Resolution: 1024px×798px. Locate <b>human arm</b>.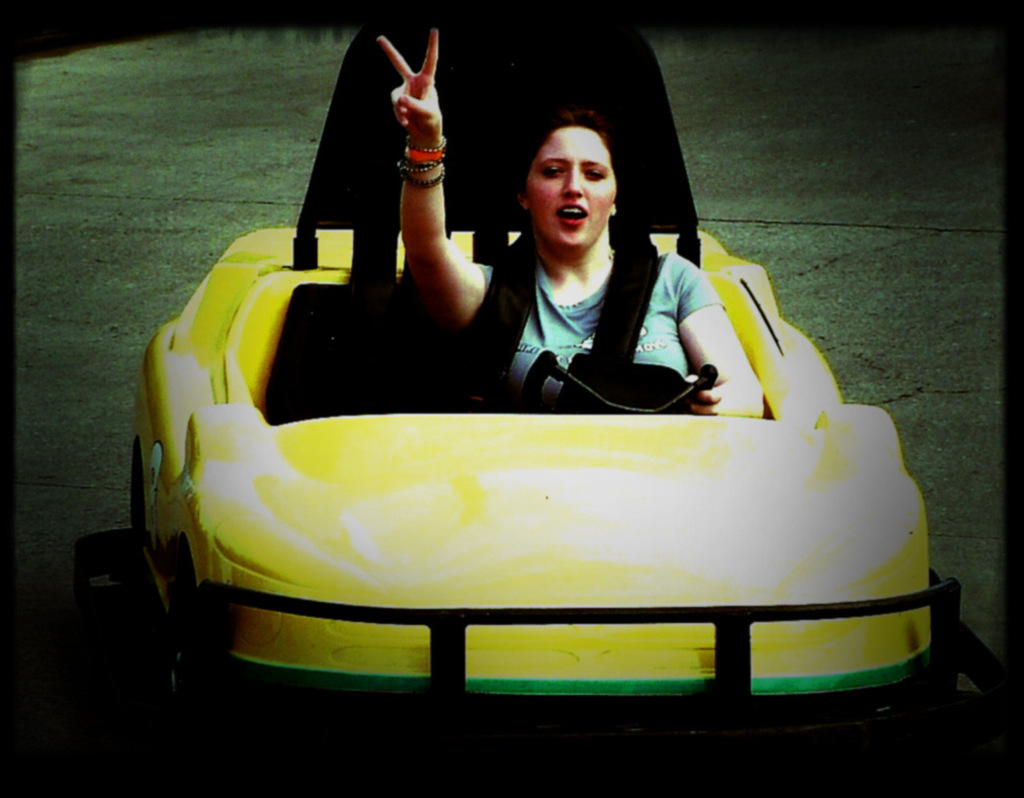
(665,248,775,419).
